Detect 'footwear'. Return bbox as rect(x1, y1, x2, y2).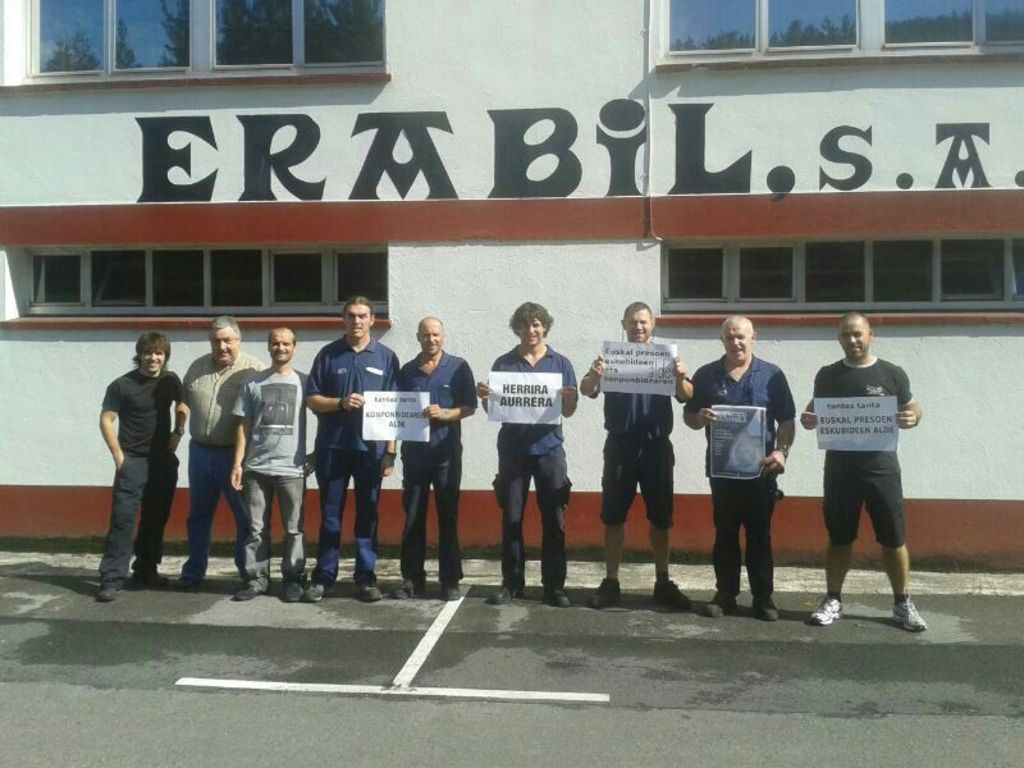
rect(303, 577, 335, 602).
